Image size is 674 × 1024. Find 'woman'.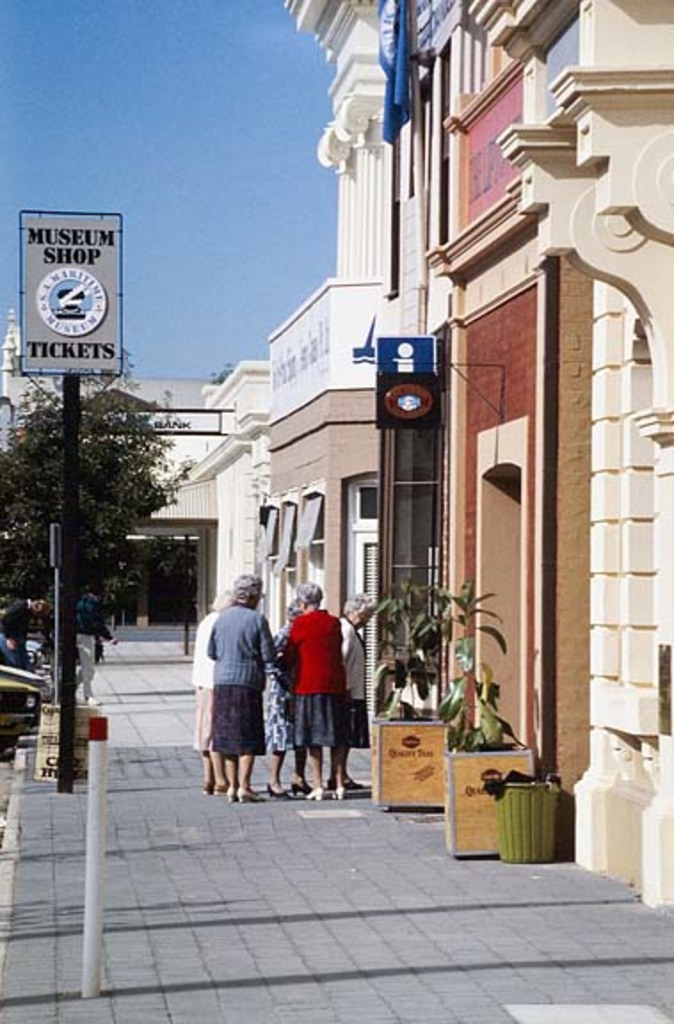
left=183, top=569, right=240, bottom=795.
